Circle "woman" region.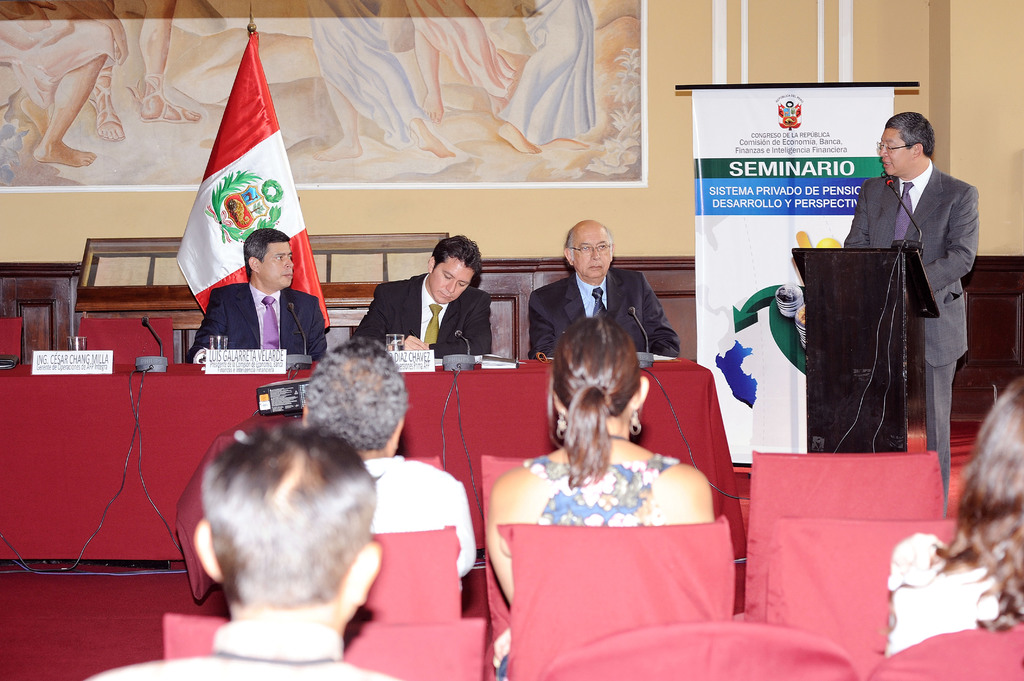
Region: 898:408:1023:673.
